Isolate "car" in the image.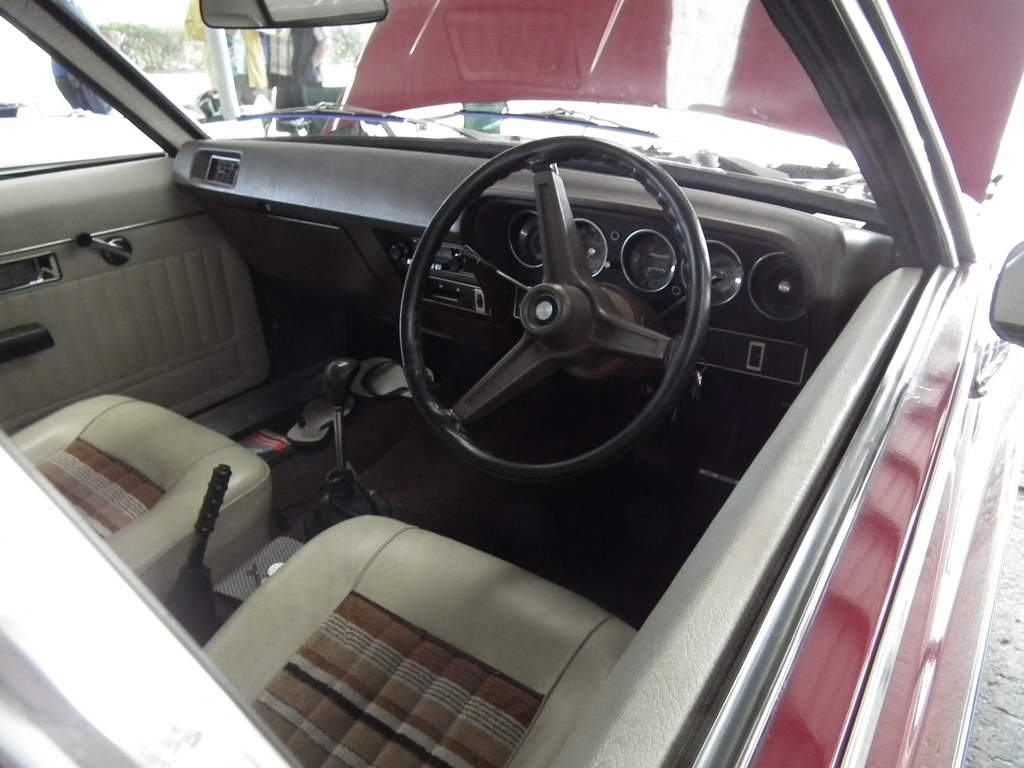
Isolated region: [0,0,1023,767].
